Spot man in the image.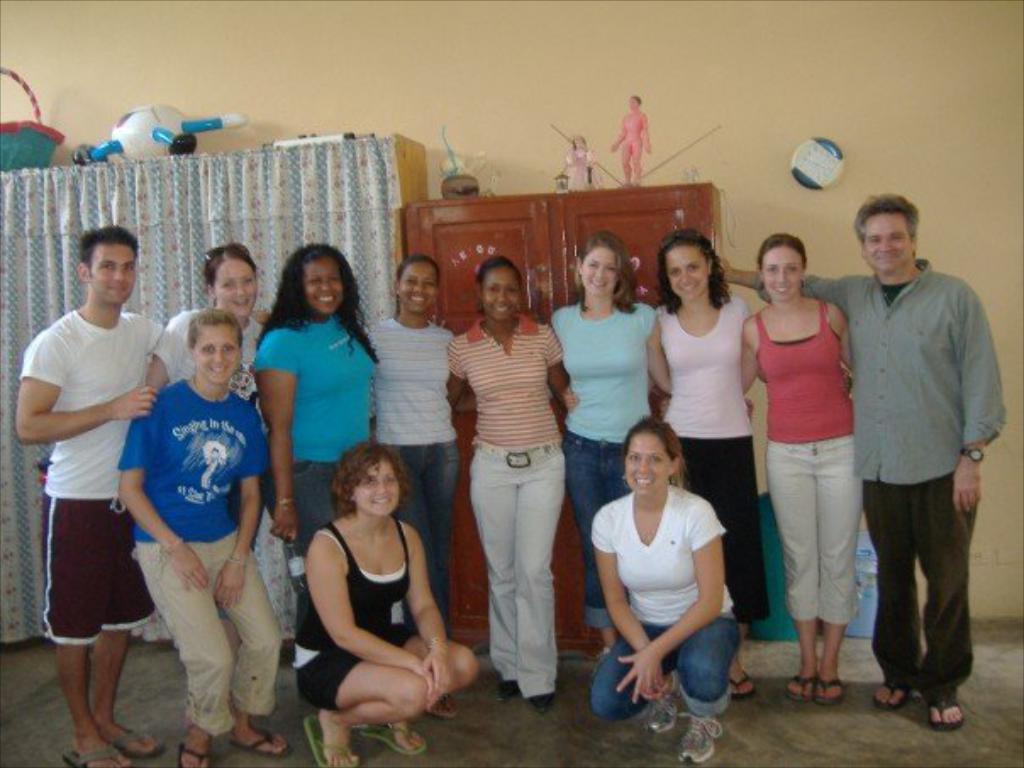
man found at 722:193:1009:729.
